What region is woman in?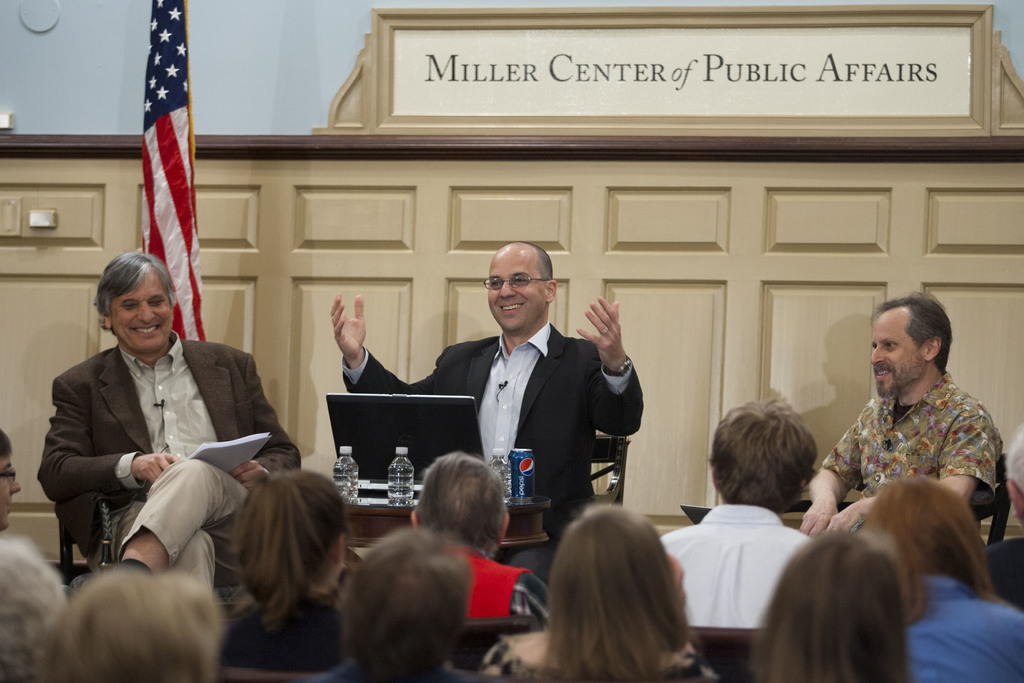
(left=189, top=454, right=367, bottom=670).
